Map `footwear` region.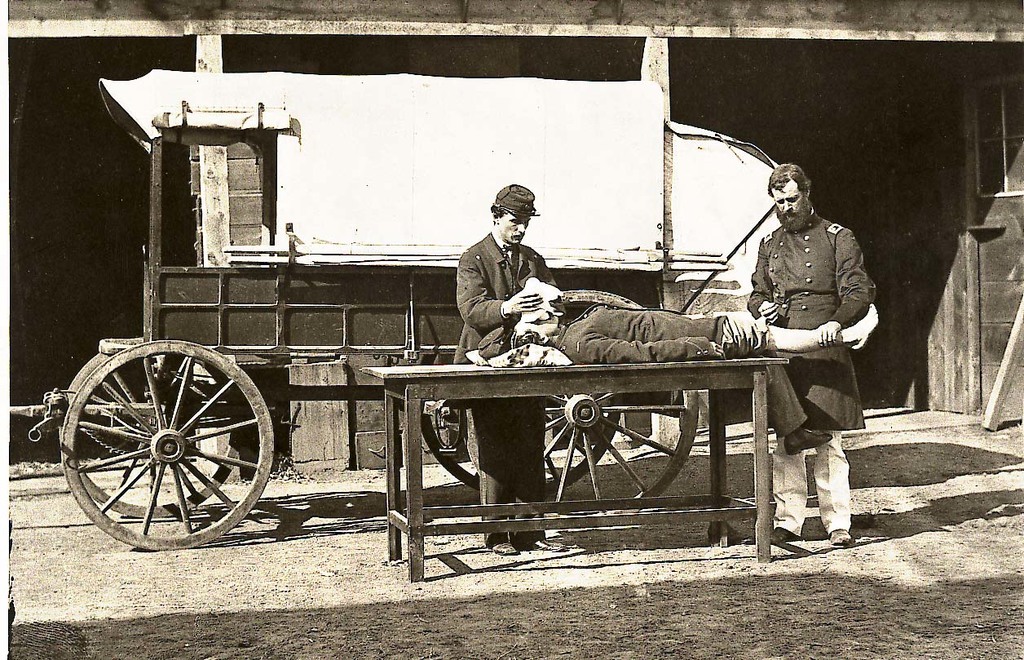
Mapped to {"left": 770, "top": 522, "right": 802, "bottom": 547}.
